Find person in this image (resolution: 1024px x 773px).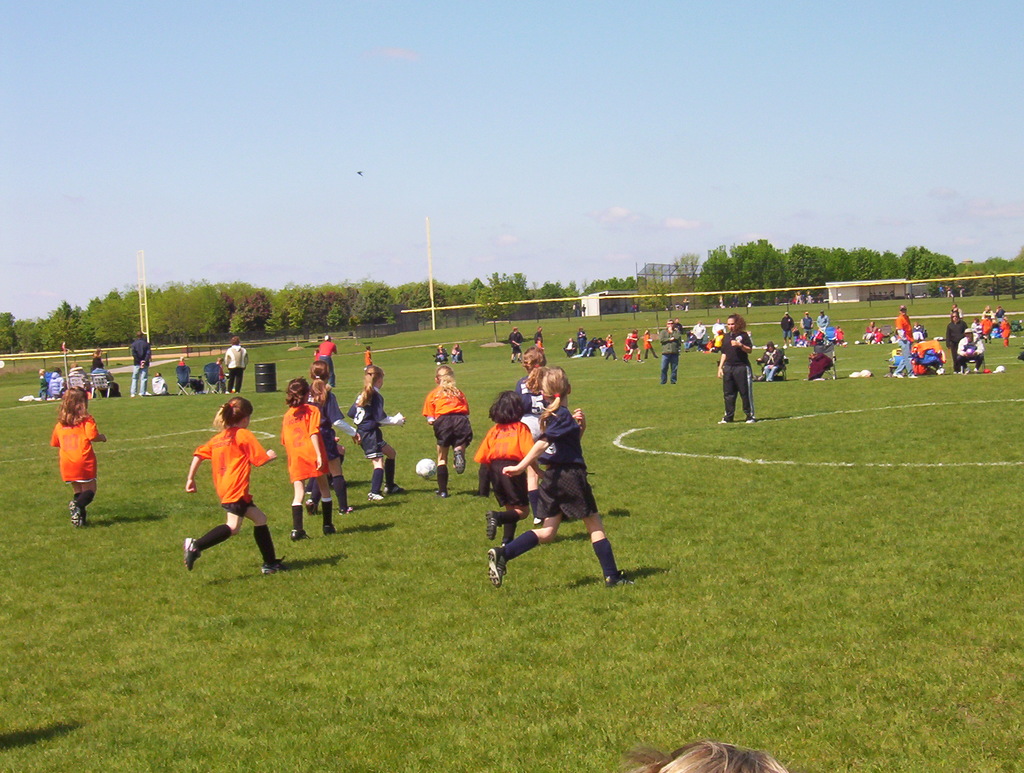
Rect(451, 343, 464, 360).
